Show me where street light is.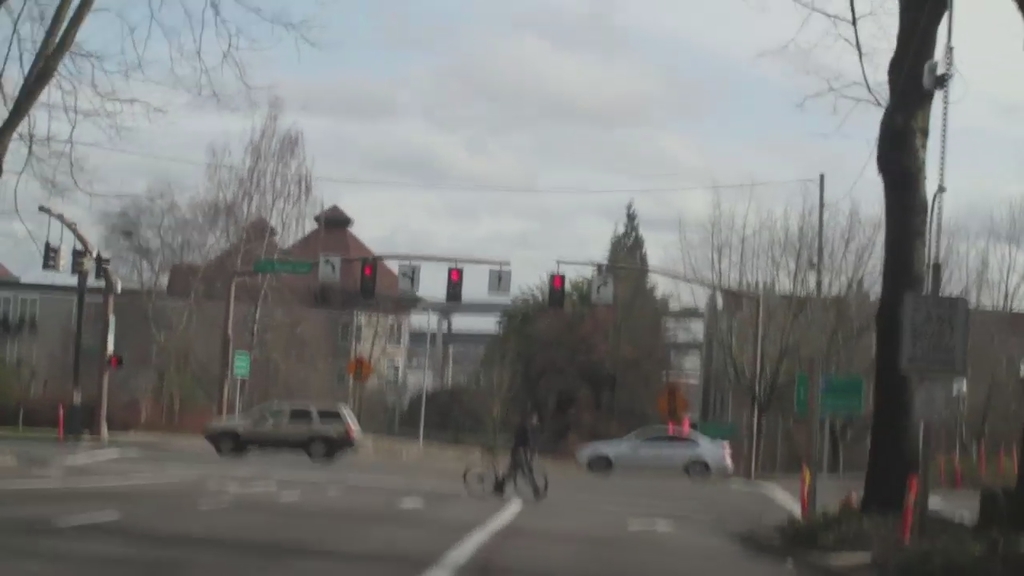
street light is at 926/178/951/293.
